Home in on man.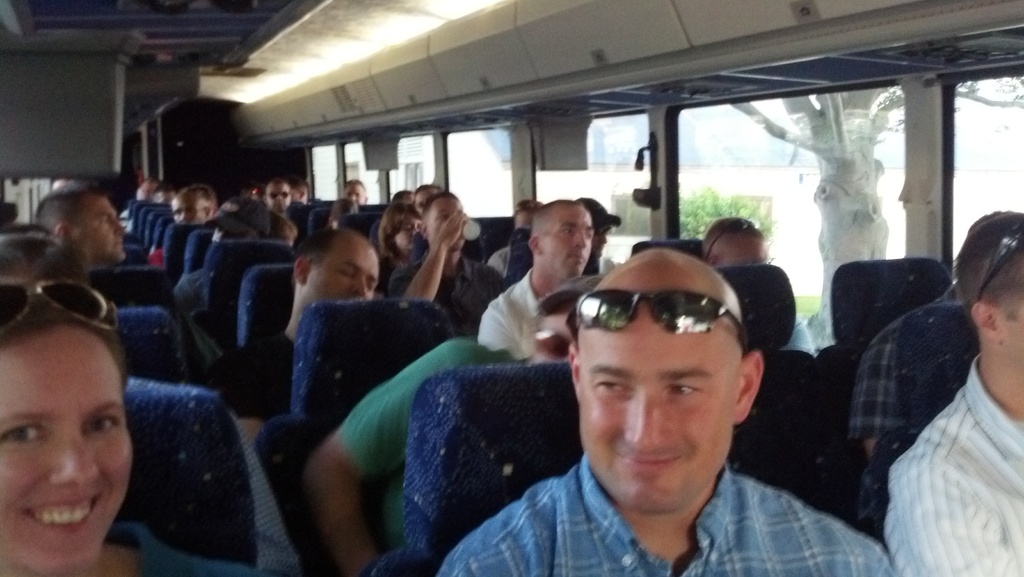
Homed in at left=857, top=225, right=1023, bottom=576.
